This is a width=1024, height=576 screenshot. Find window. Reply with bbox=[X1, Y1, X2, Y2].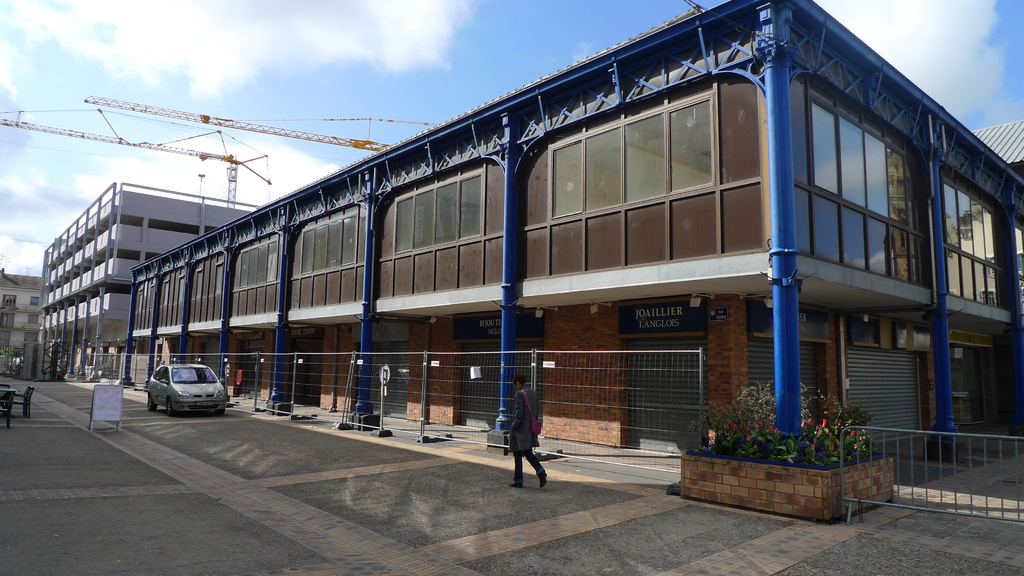
bbox=[394, 159, 482, 253].
